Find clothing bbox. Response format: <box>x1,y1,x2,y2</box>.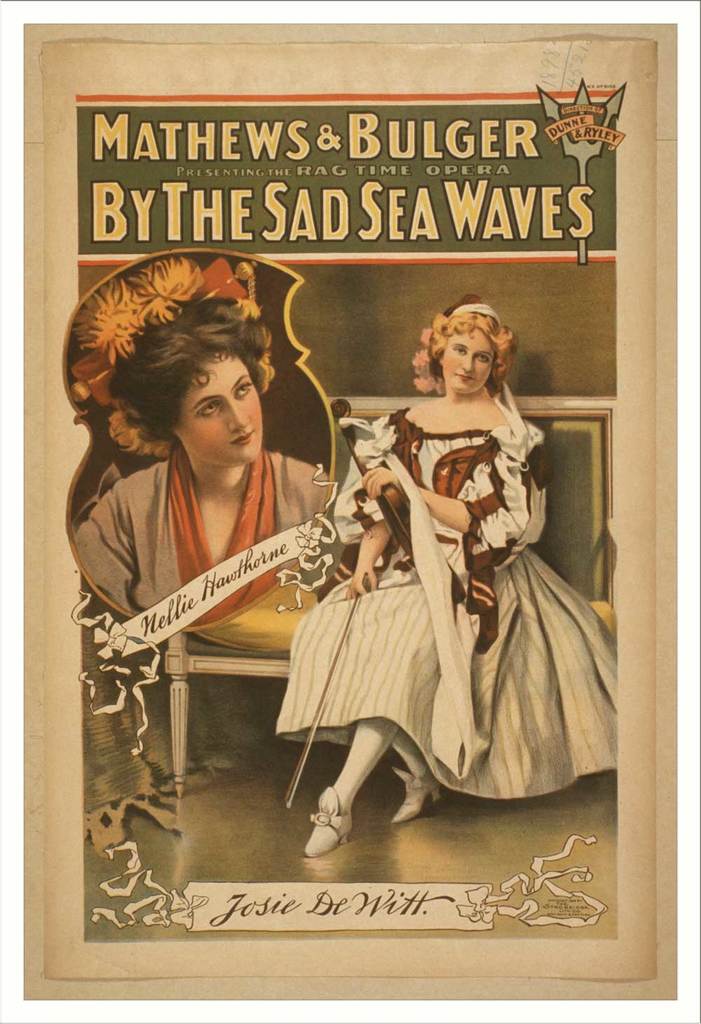
<box>280,395,620,803</box>.
